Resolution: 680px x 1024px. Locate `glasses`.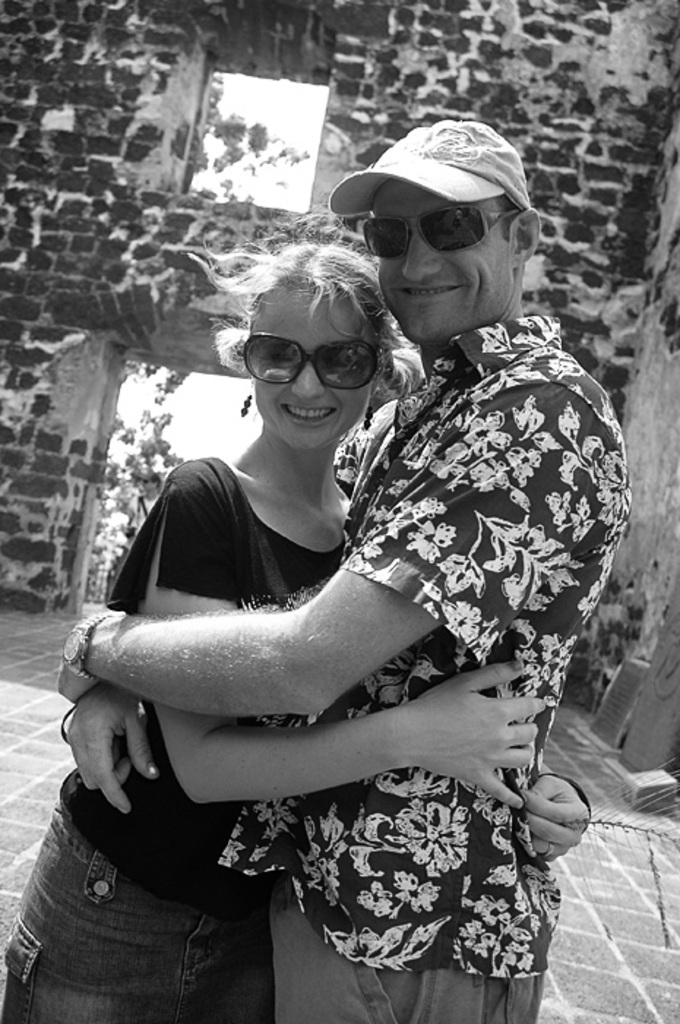
(351, 203, 531, 269).
